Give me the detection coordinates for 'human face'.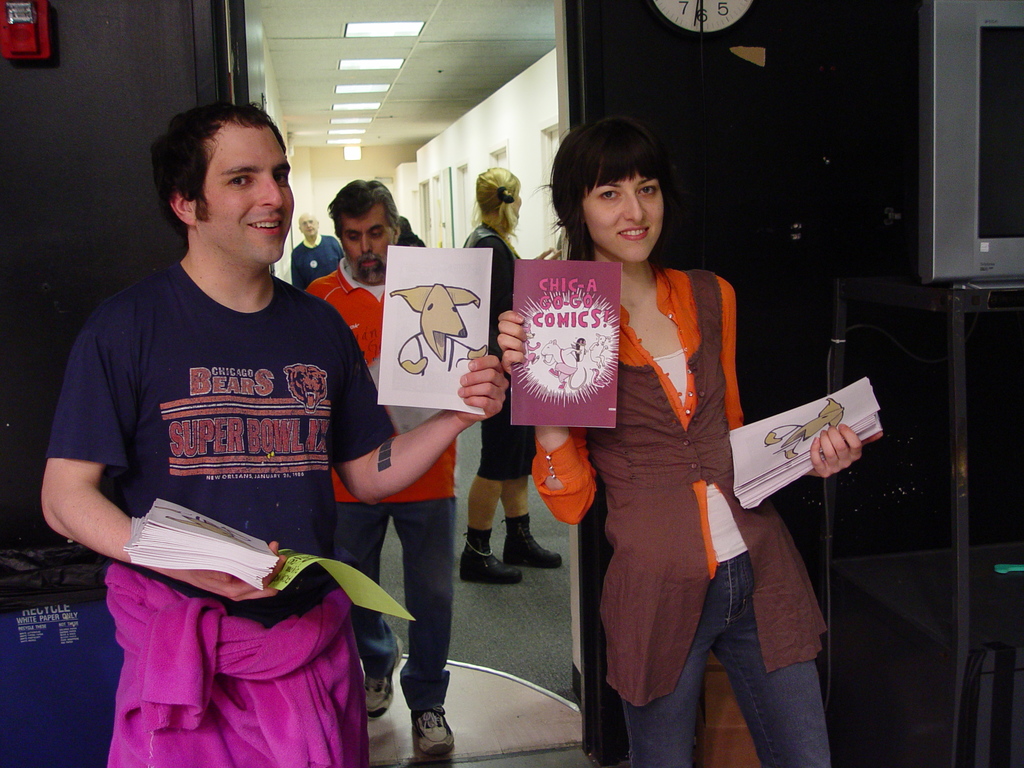
crop(589, 184, 659, 265).
